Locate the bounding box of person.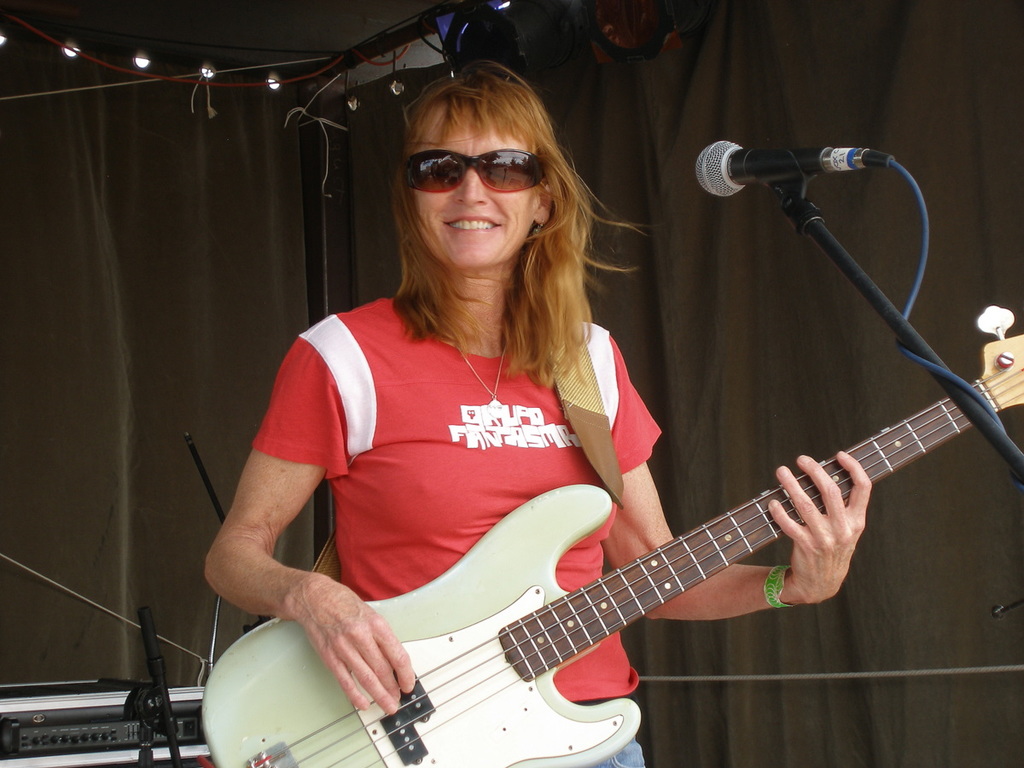
Bounding box: {"x1": 239, "y1": 171, "x2": 829, "y2": 767}.
